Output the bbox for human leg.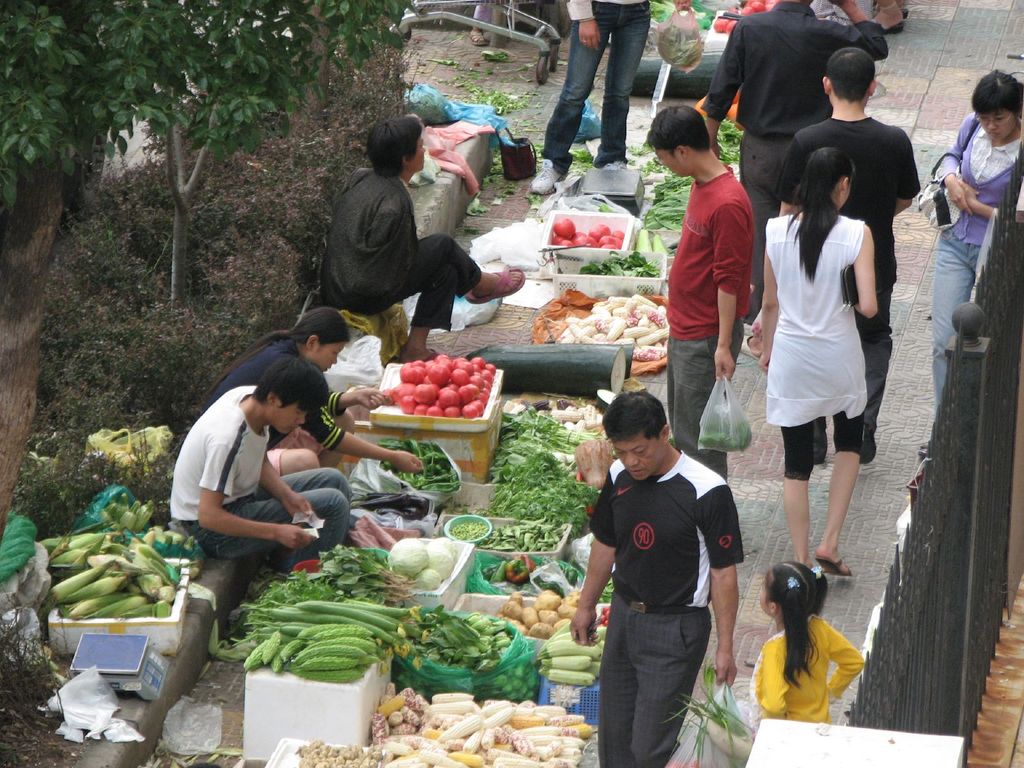
box=[783, 421, 812, 560].
